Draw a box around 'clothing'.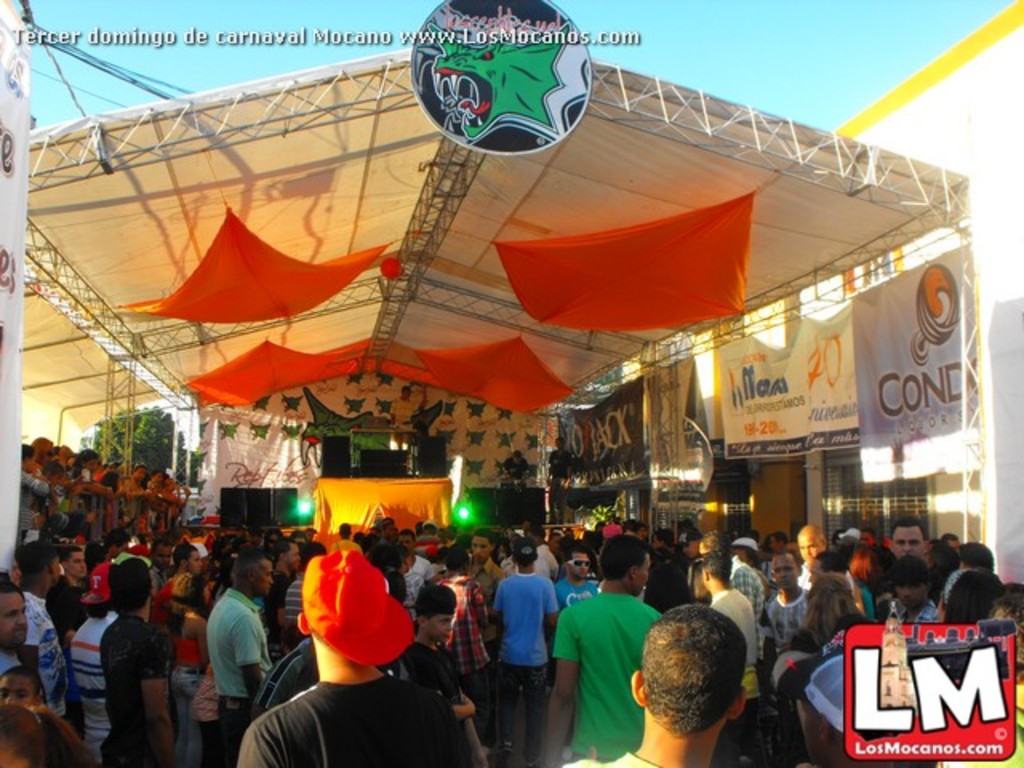
(left=530, top=541, right=565, bottom=574).
